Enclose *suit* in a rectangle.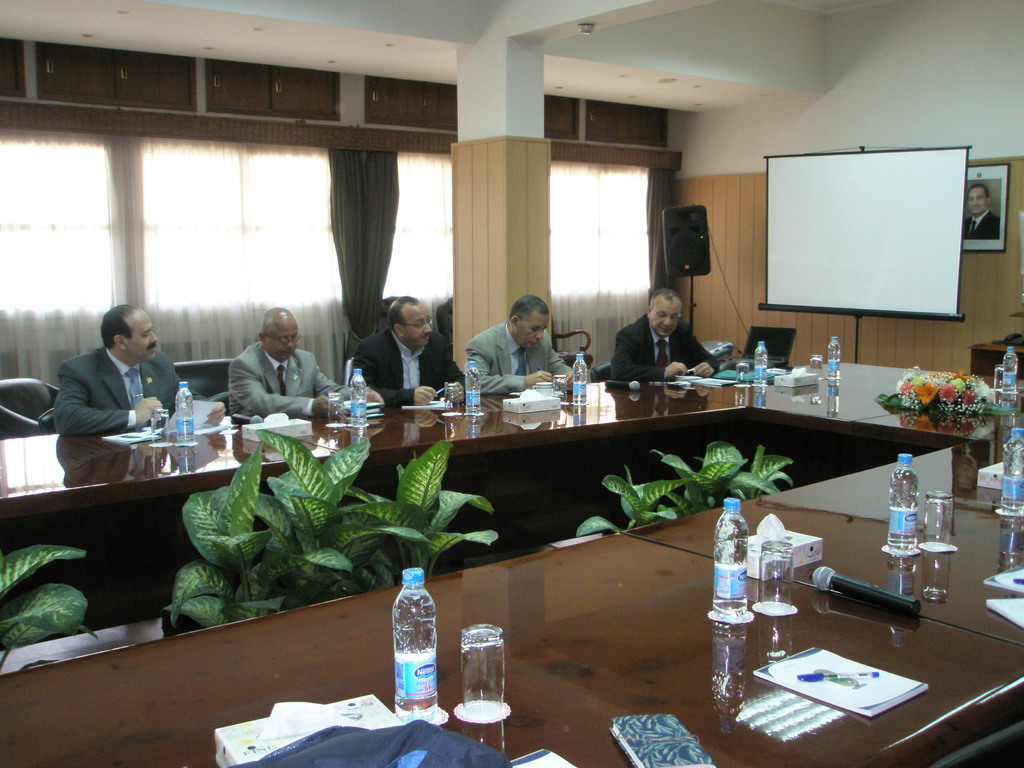
{"x1": 963, "y1": 213, "x2": 1002, "y2": 241}.
